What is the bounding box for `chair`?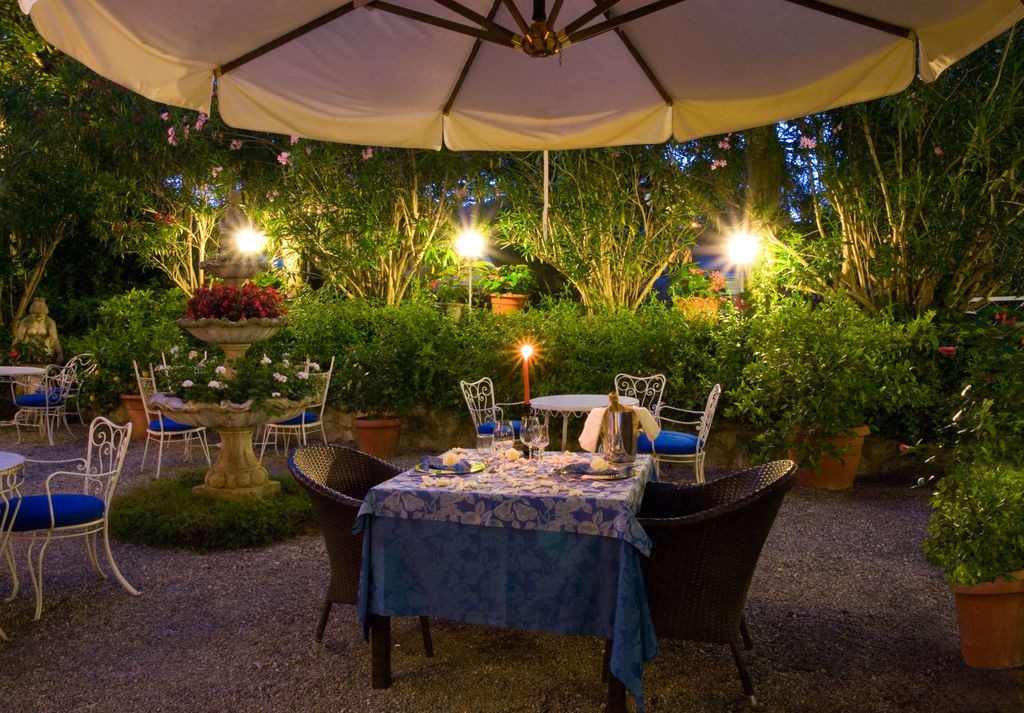
crop(611, 376, 664, 481).
